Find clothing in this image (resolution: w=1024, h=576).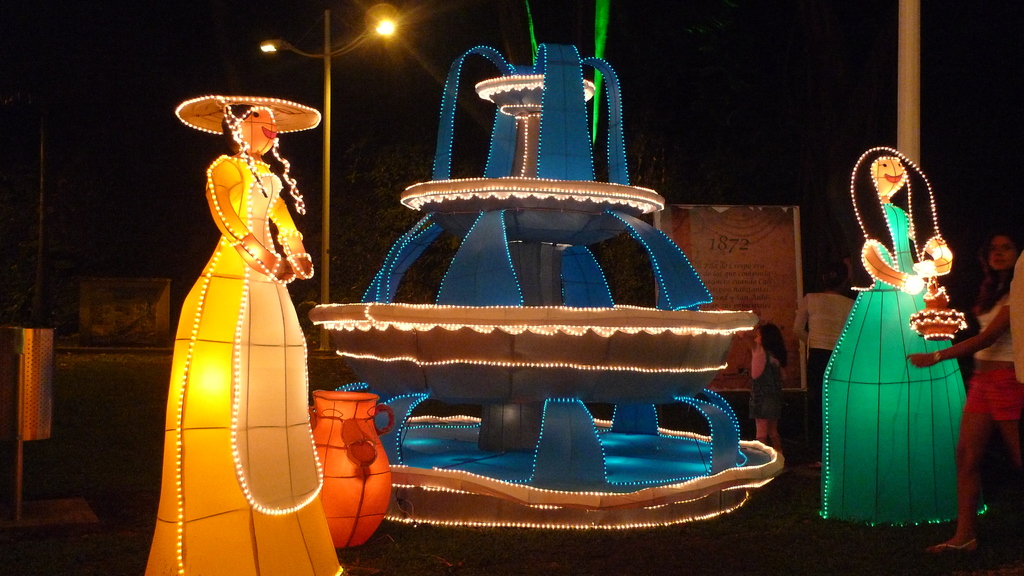
bbox(975, 289, 1018, 367).
